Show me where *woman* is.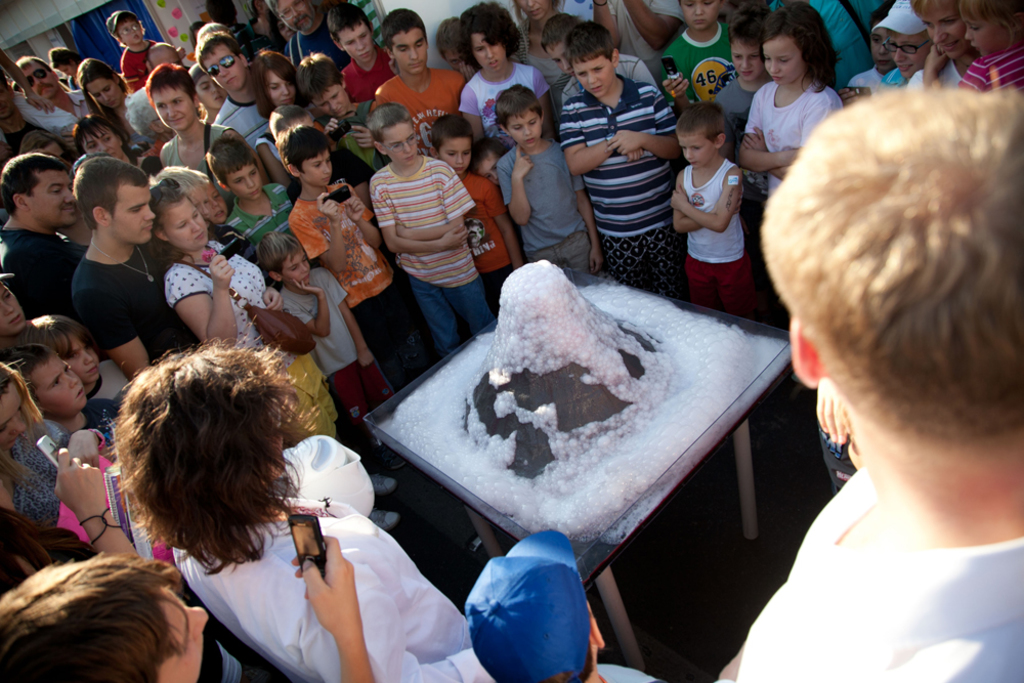
*woman* is at <box>0,361,99,535</box>.
